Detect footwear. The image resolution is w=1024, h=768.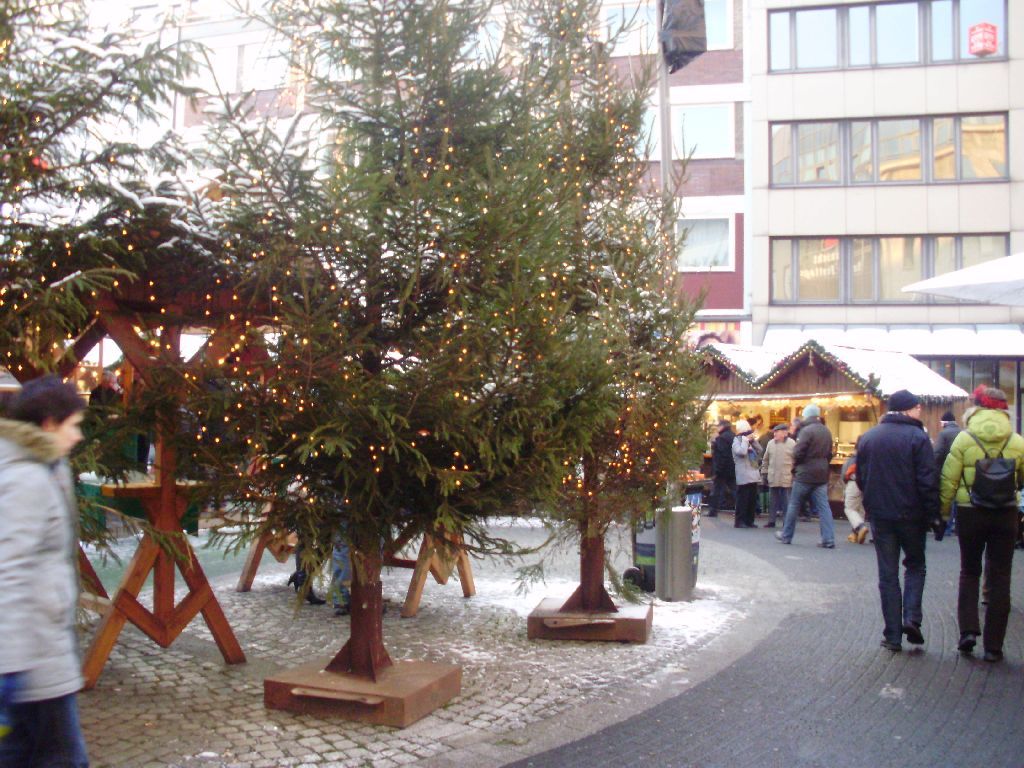
735/521/750/529.
